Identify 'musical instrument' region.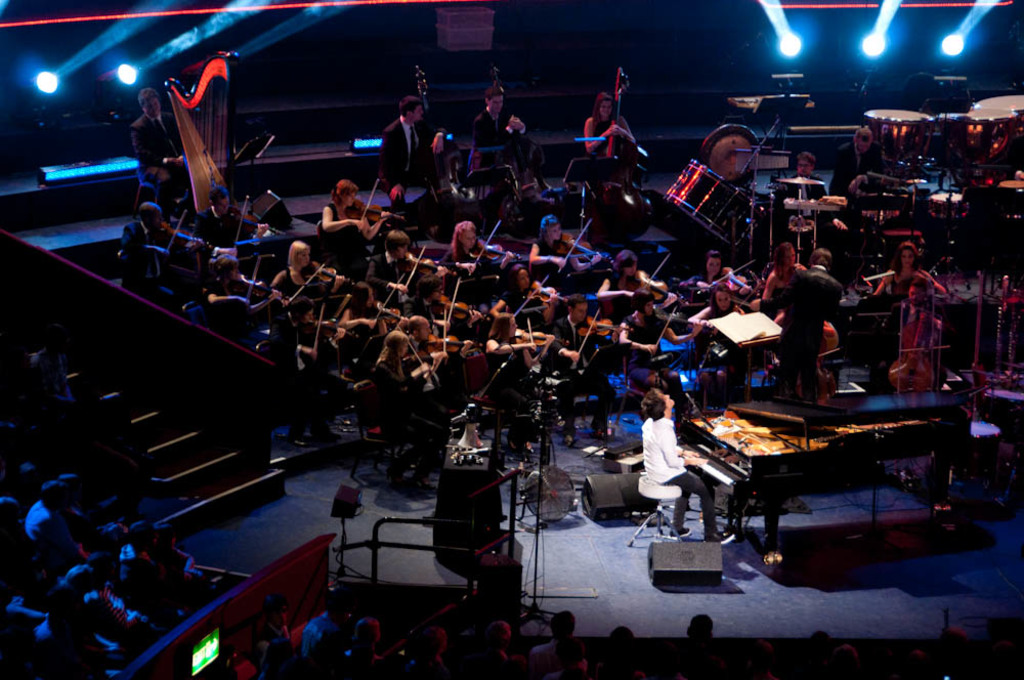
Region: region(860, 101, 931, 168).
